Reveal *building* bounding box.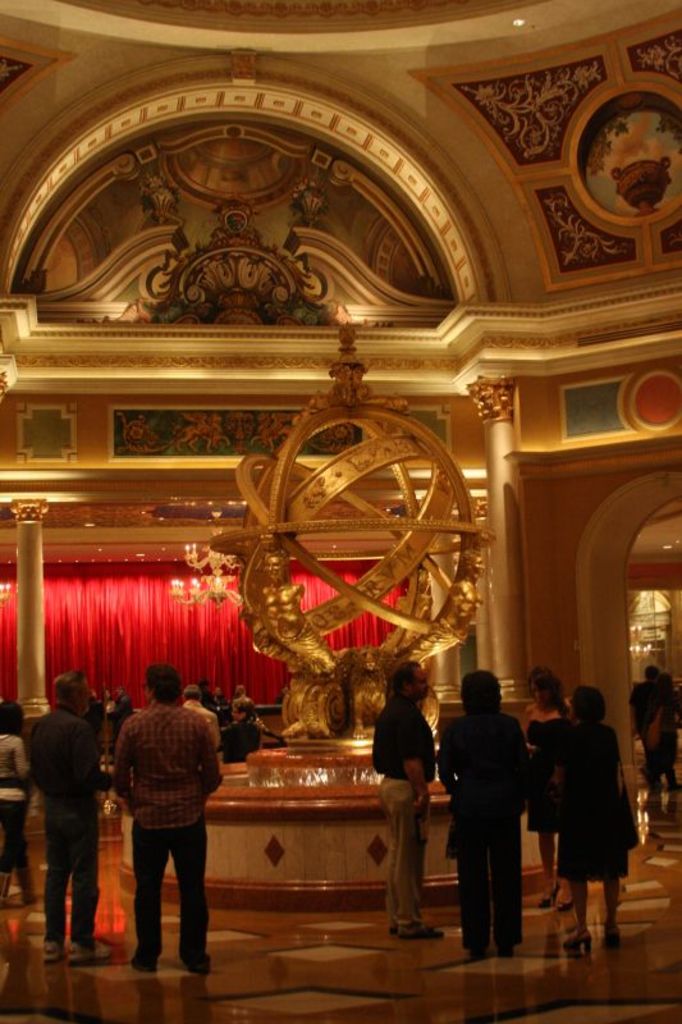
Revealed: crop(0, 0, 681, 1023).
